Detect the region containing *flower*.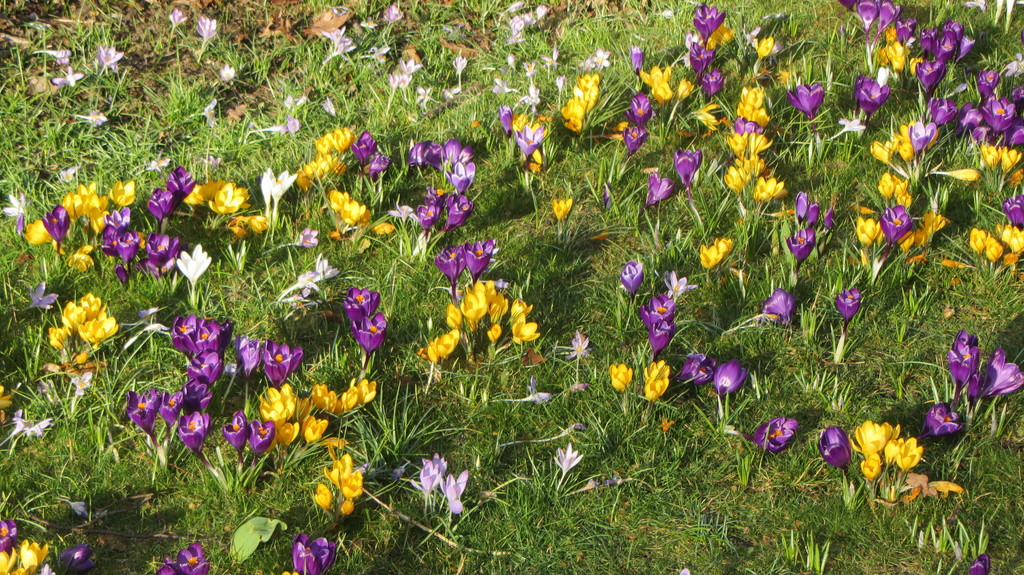
locate(308, 485, 335, 510).
